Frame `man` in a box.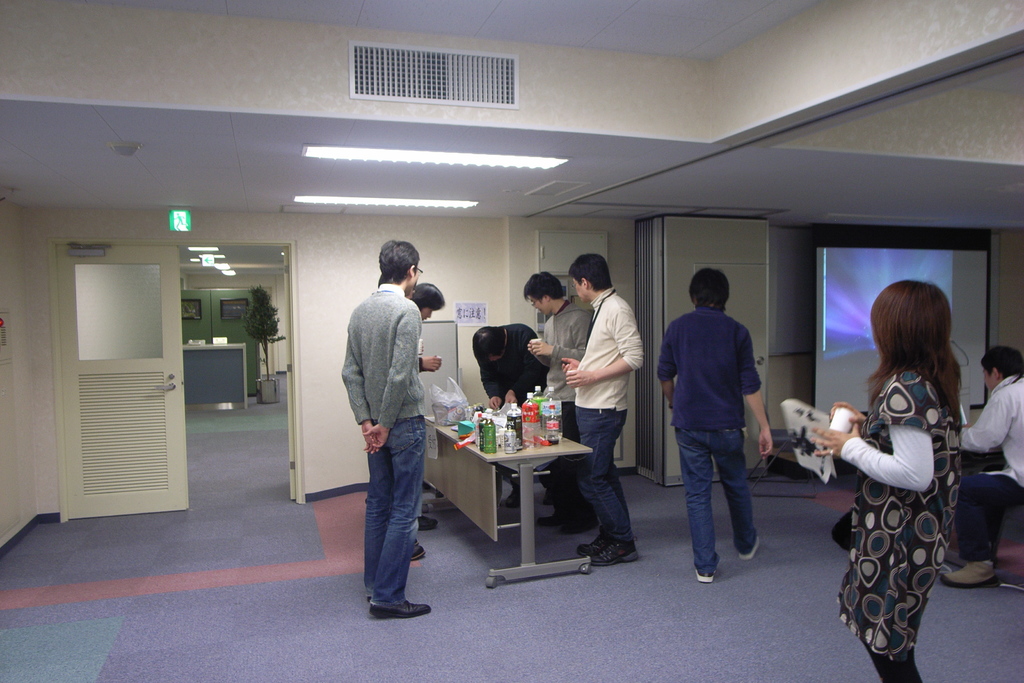
detection(652, 267, 773, 584).
